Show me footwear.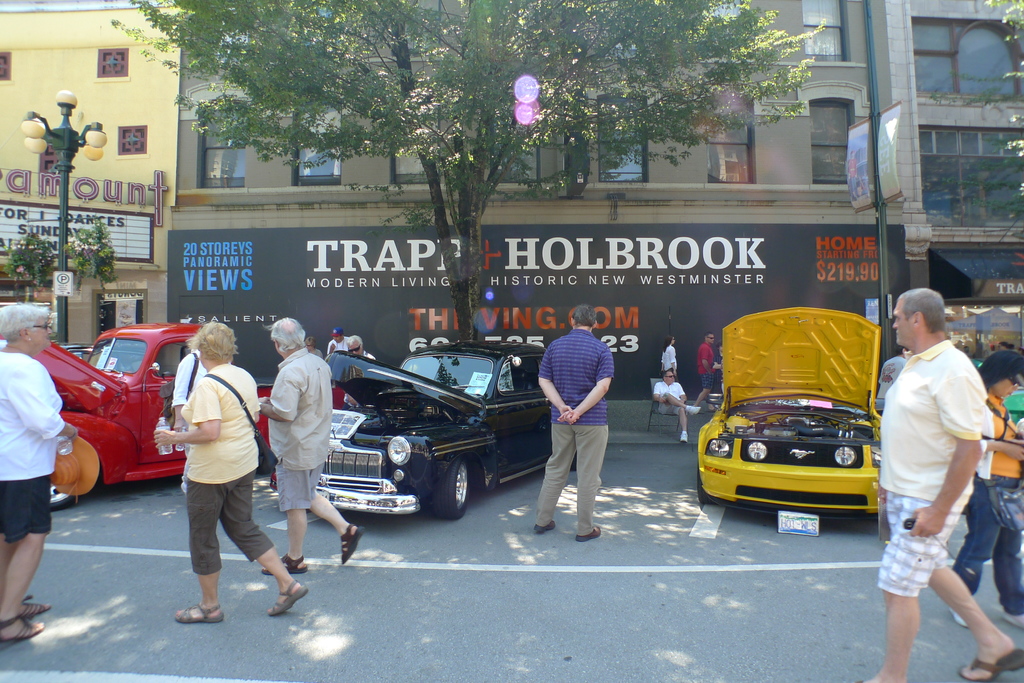
footwear is here: pyautogui.locateOnScreen(1004, 609, 1023, 626).
